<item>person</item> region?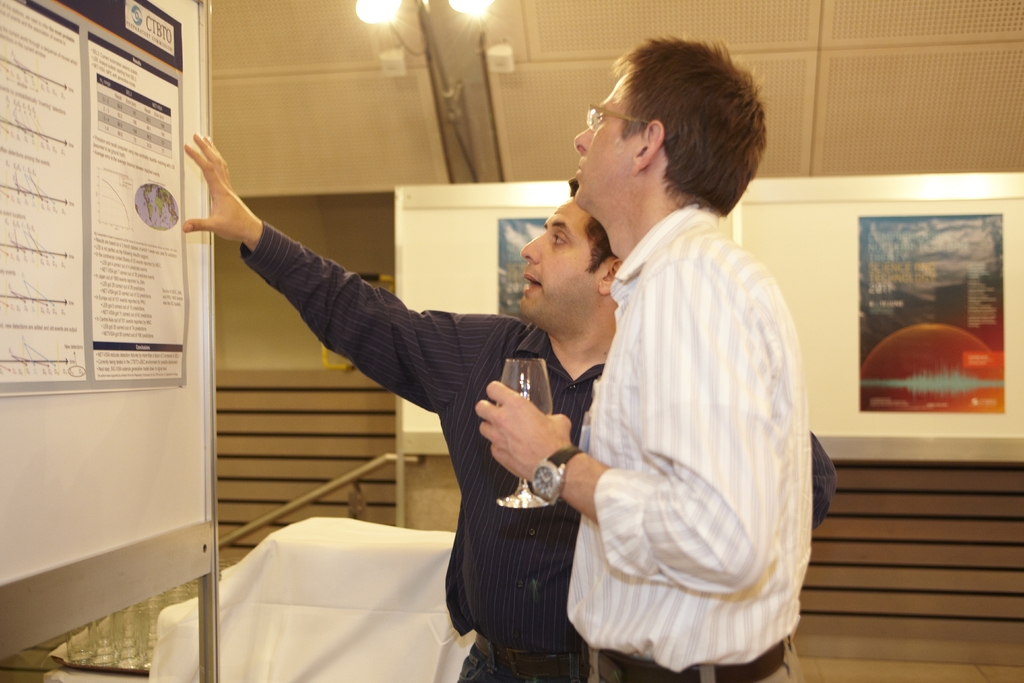
{"left": 476, "top": 38, "right": 805, "bottom": 682}
